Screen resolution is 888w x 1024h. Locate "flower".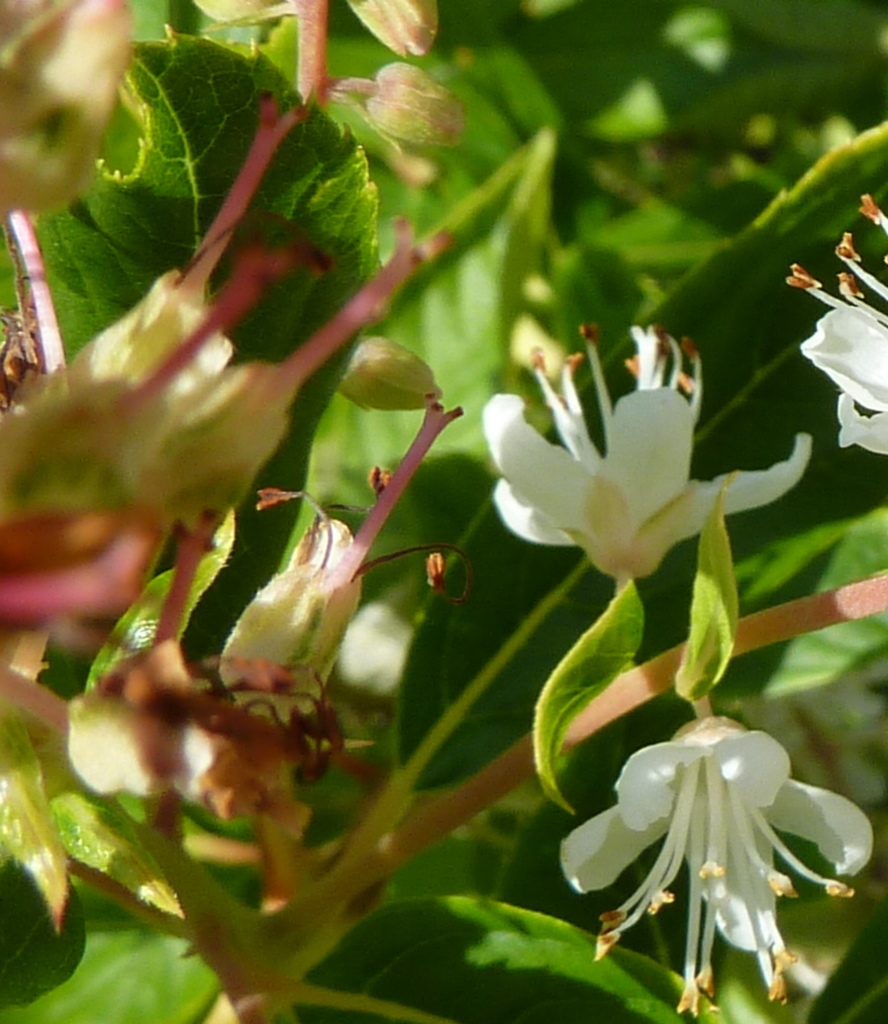
{"left": 474, "top": 320, "right": 823, "bottom": 576}.
